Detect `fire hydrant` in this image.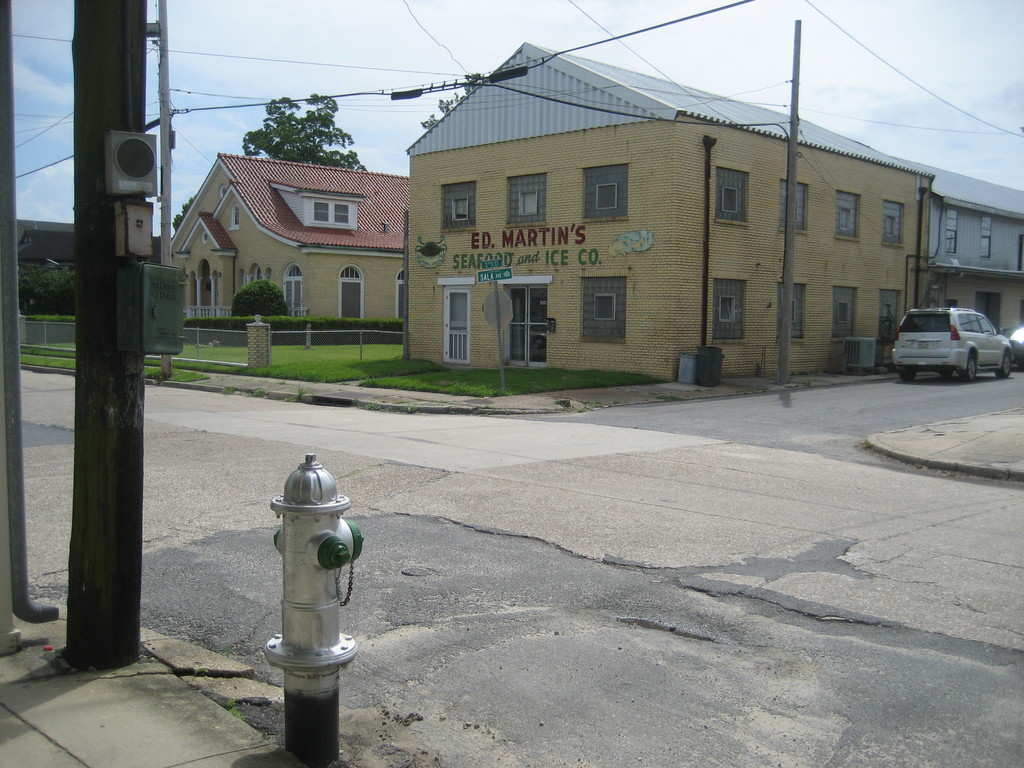
Detection: Rect(262, 454, 365, 764).
